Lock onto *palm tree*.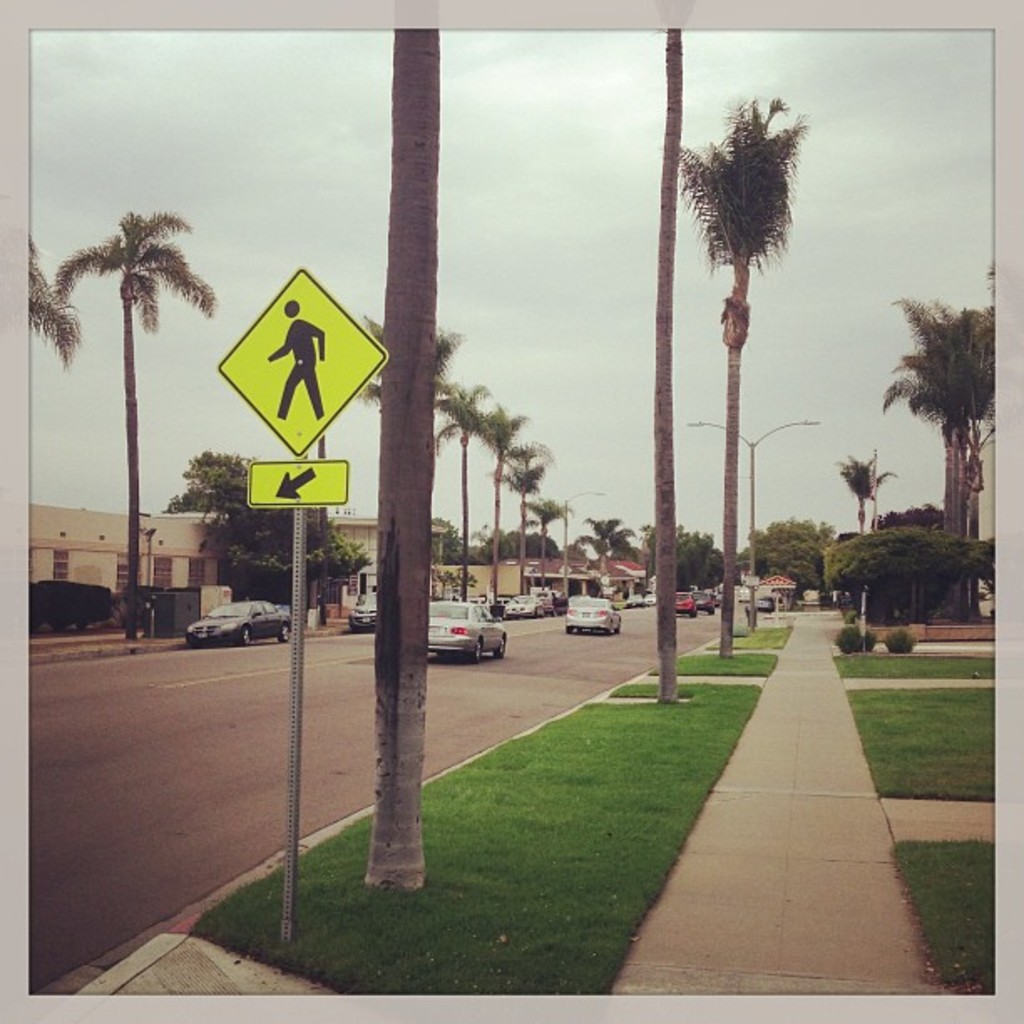
Locked: bbox(505, 453, 544, 612).
